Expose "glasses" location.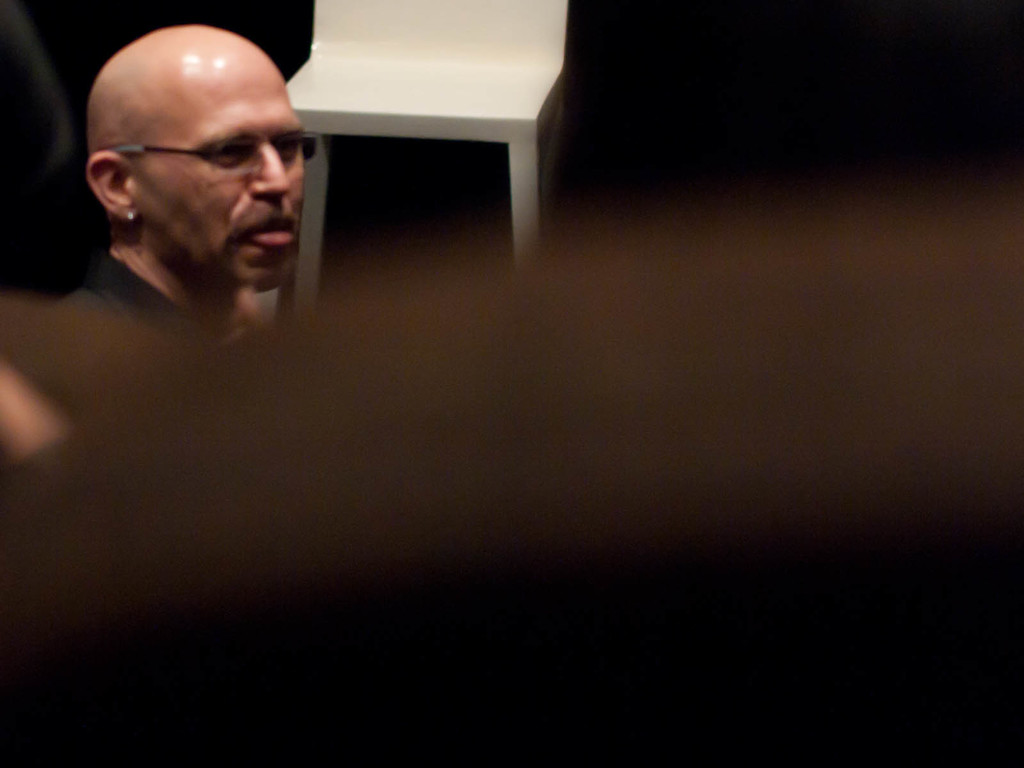
Exposed at [77,115,276,175].
